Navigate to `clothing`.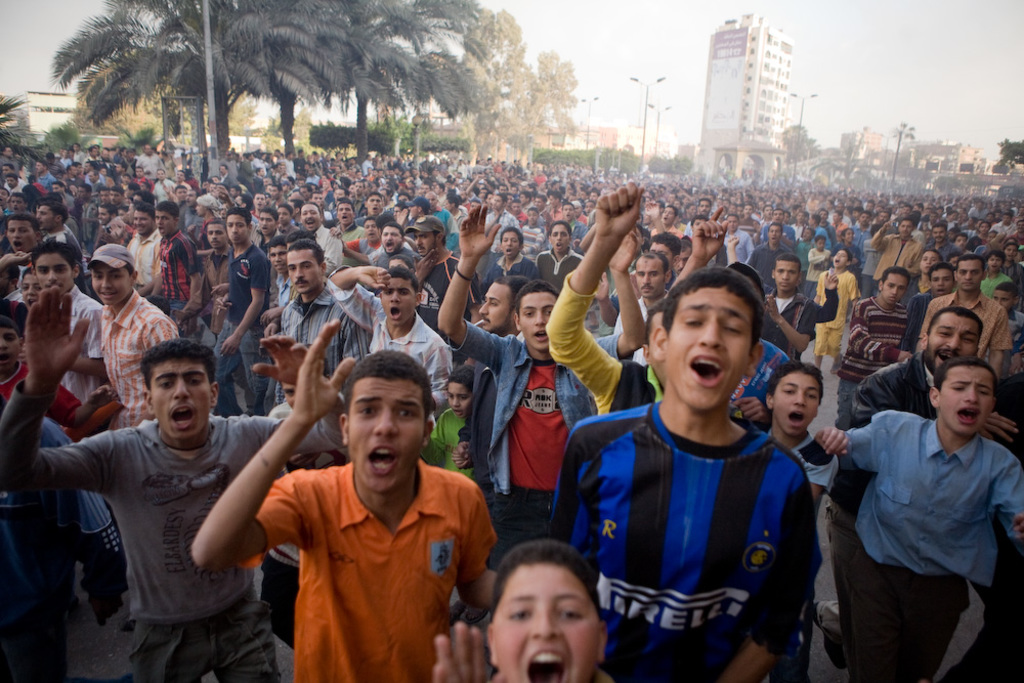
Navigation target: region(254, 223, 283, 241).
